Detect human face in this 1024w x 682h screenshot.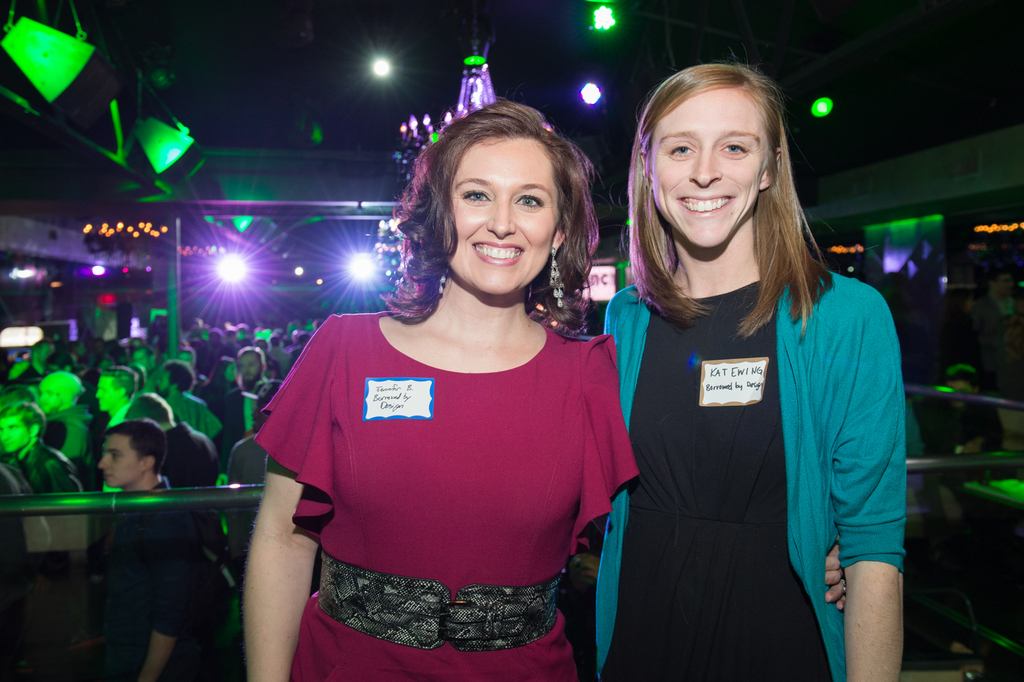
Detection: detection(88, 378, 114, 414).
